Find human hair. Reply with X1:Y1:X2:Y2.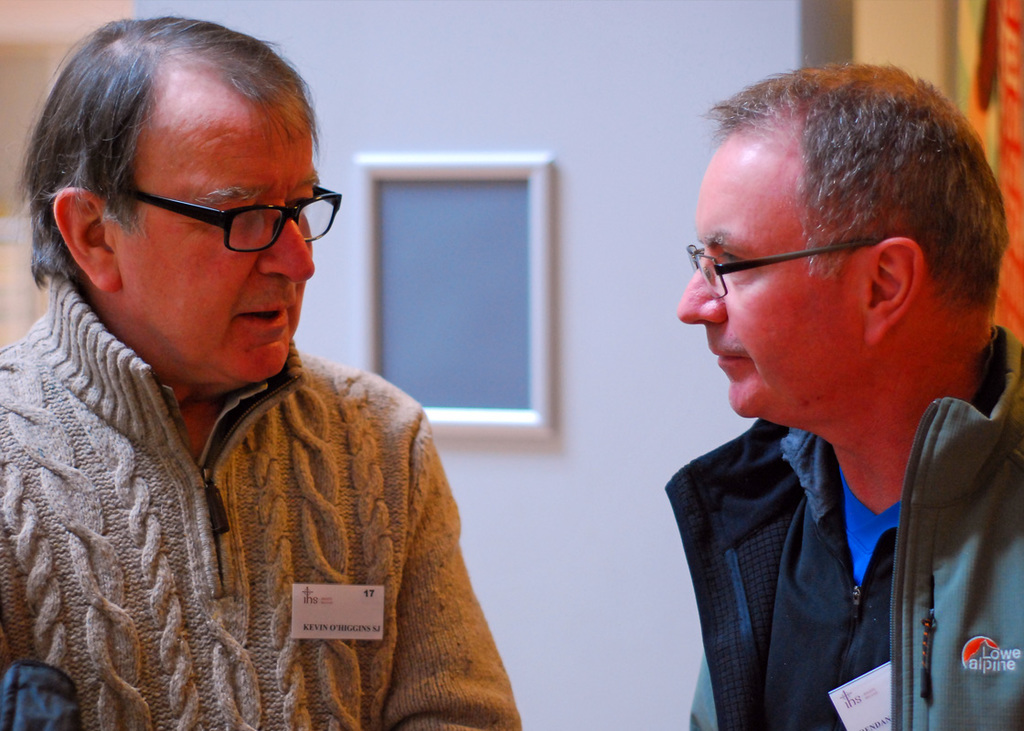
700:54:1014:328.
